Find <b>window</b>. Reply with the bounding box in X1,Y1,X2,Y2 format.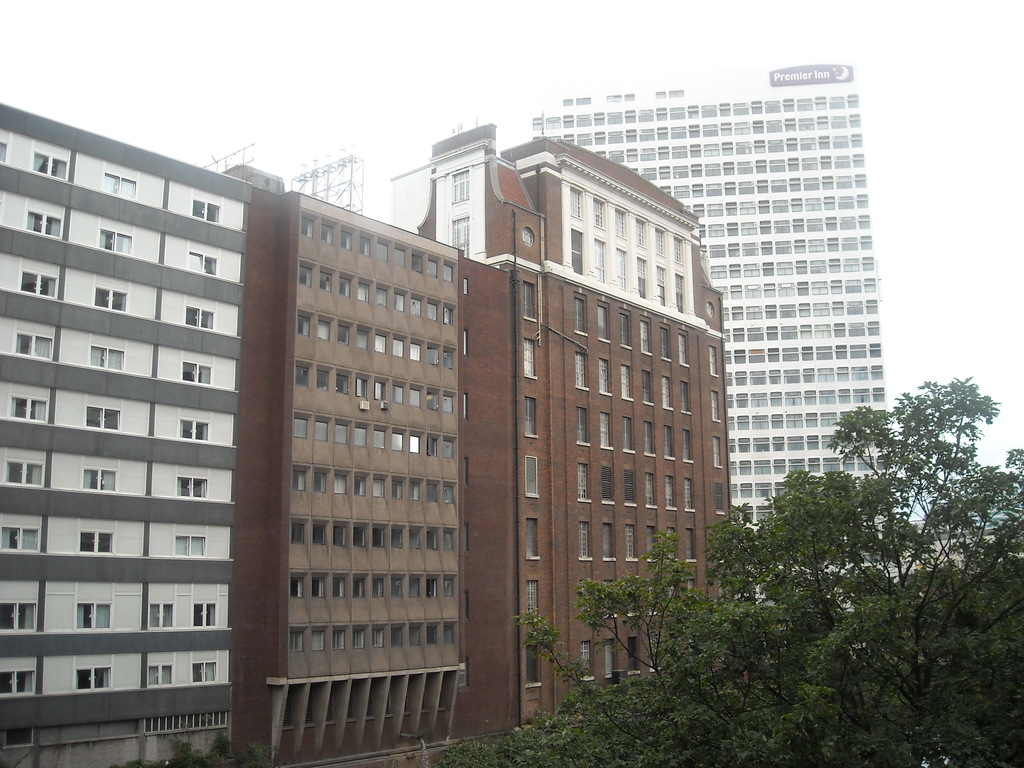
721,123,731,135.
